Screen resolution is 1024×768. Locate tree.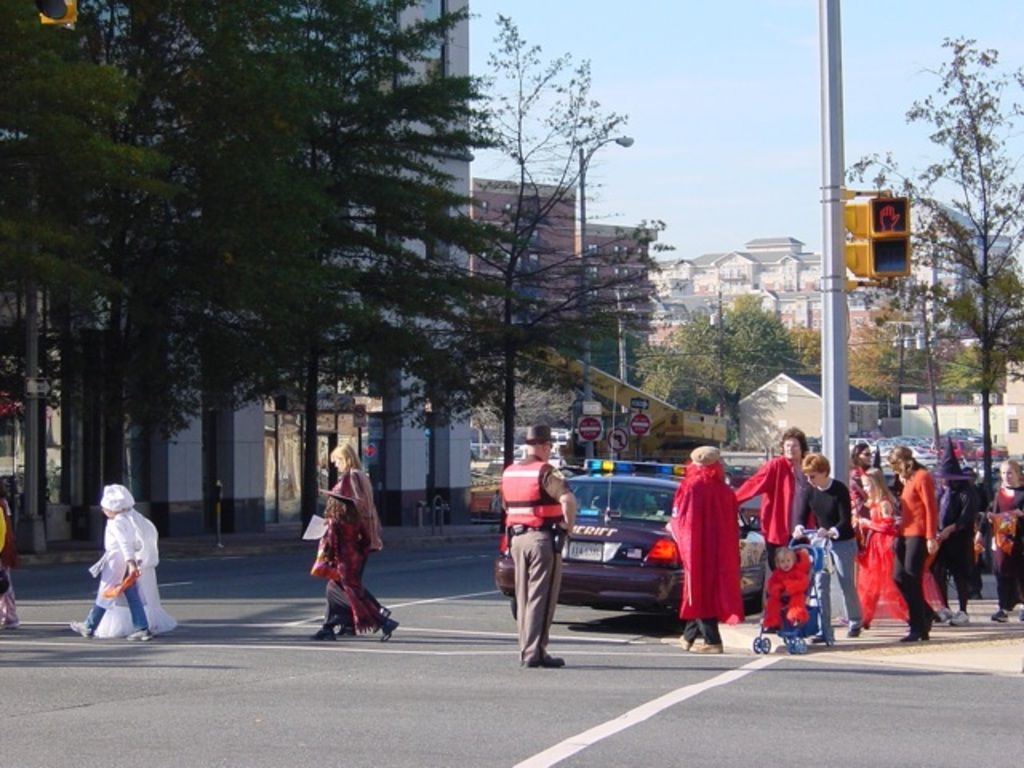
crop(634, 293, 819, 432).
